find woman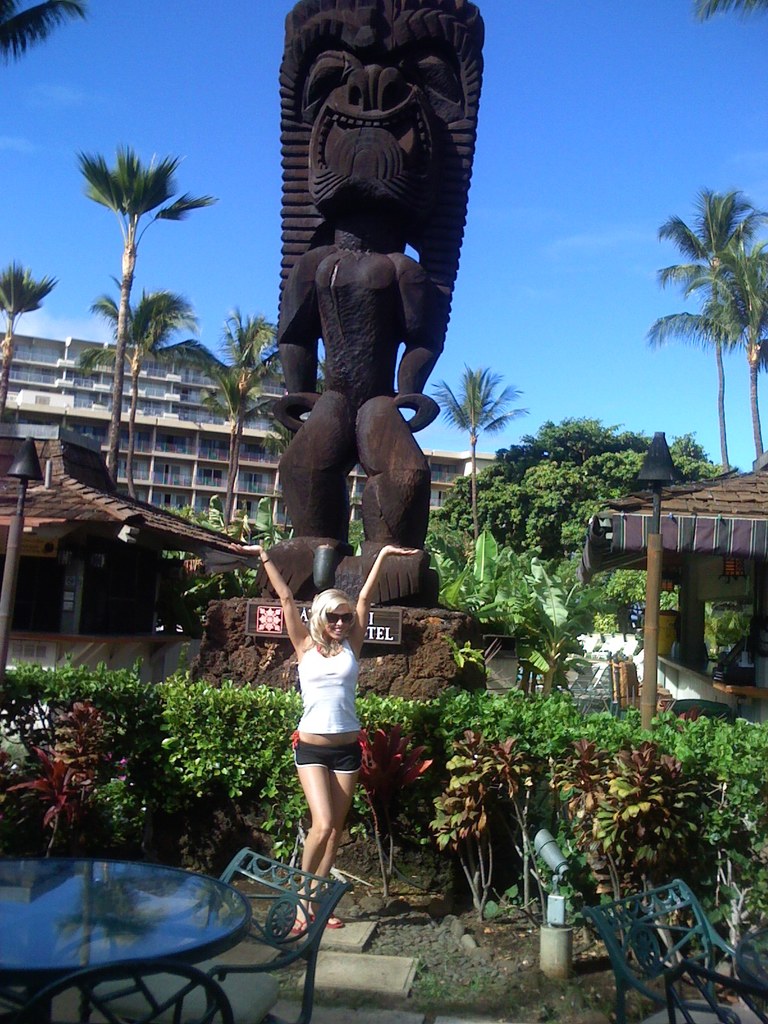
[268, 545, 393, 888]
